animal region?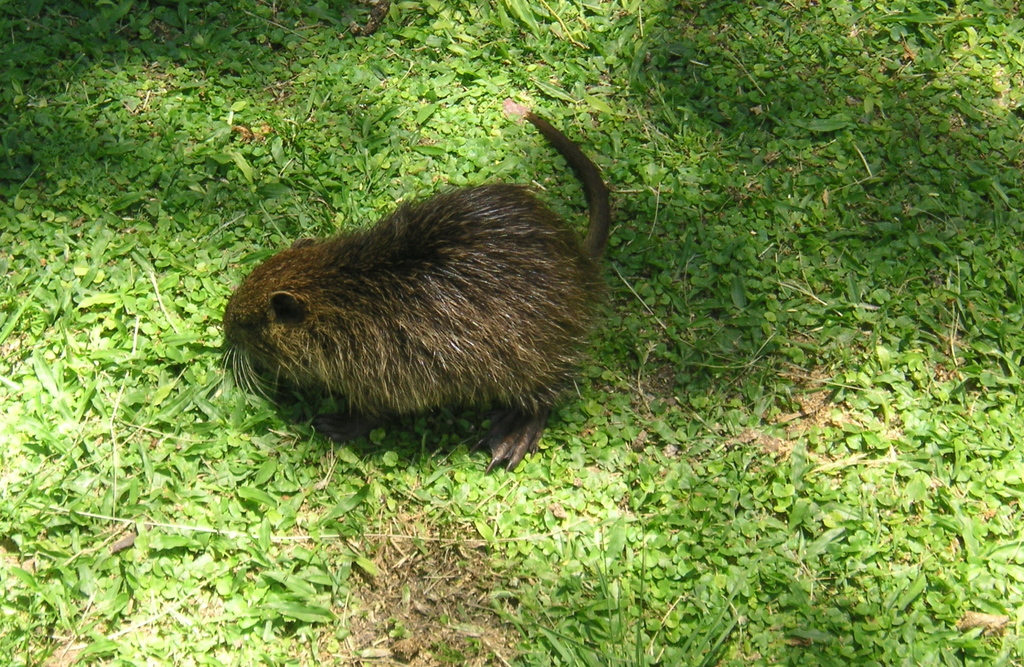
214,104,609,478
